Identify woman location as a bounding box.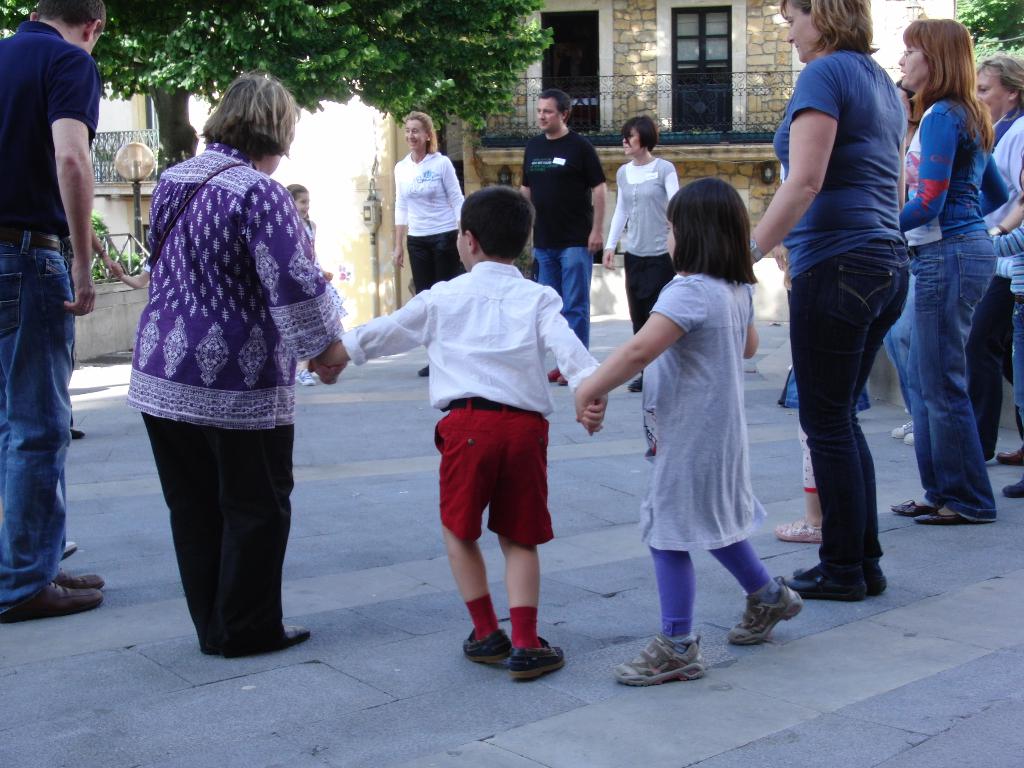
x1=961, y1=53, x2=1023, y2=496.
